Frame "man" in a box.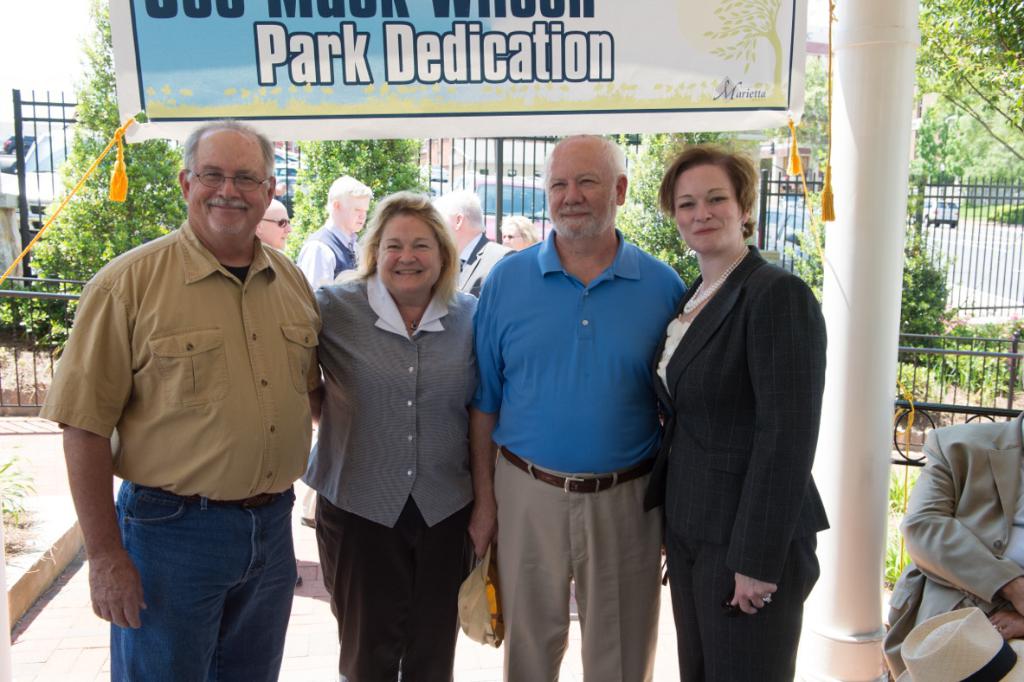
(x1=431, y1=191, x2=518, y2=300).
